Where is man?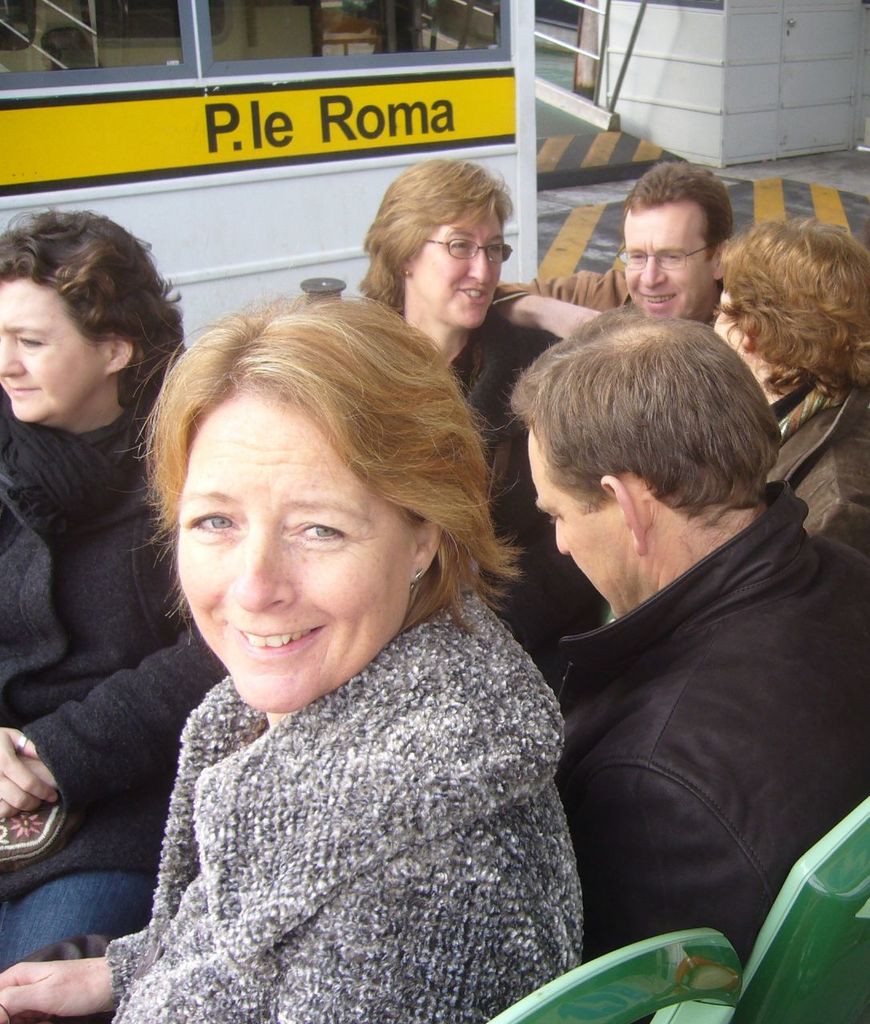
{"left": 503, "top": 168, "right": 757, "bottom": 350}.
